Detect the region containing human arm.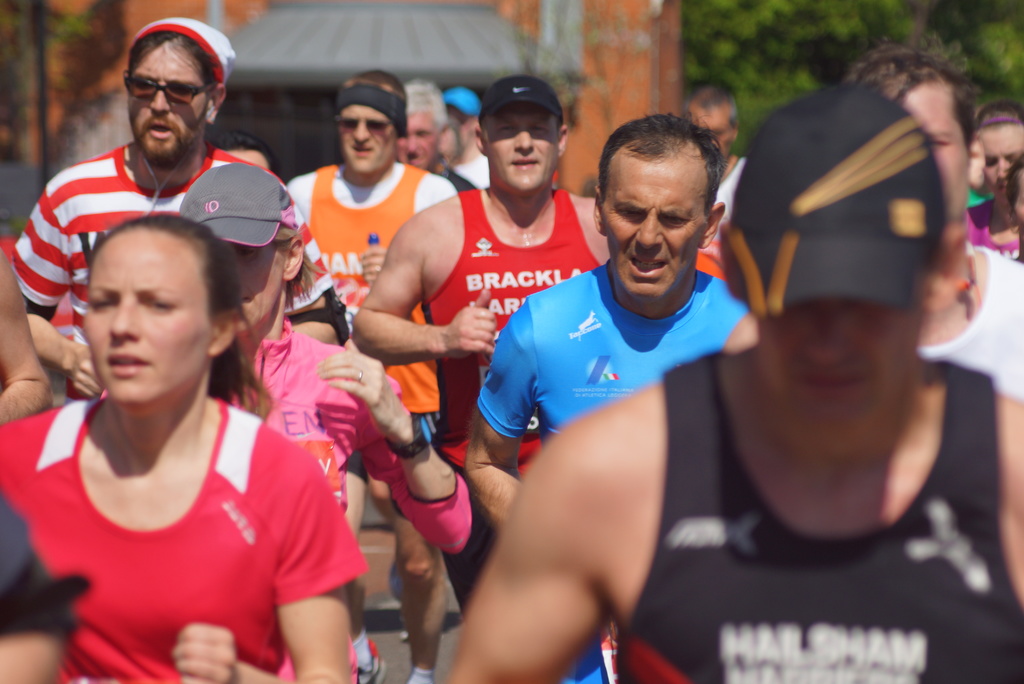
select_region(317, 336, 477, 557).
